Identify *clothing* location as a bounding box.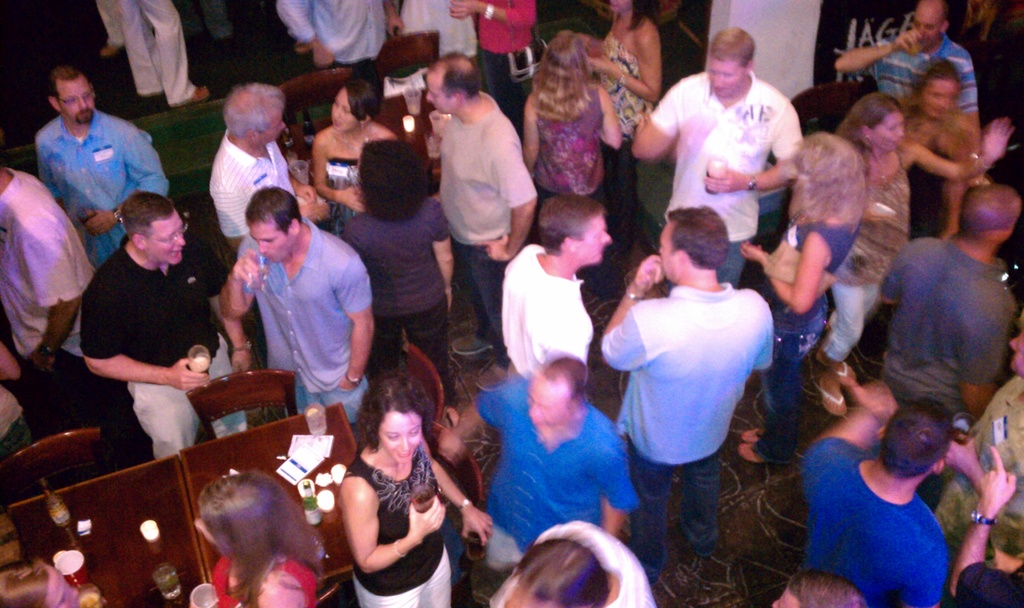
x1=515, y1=530, x2=660, y2=607.
